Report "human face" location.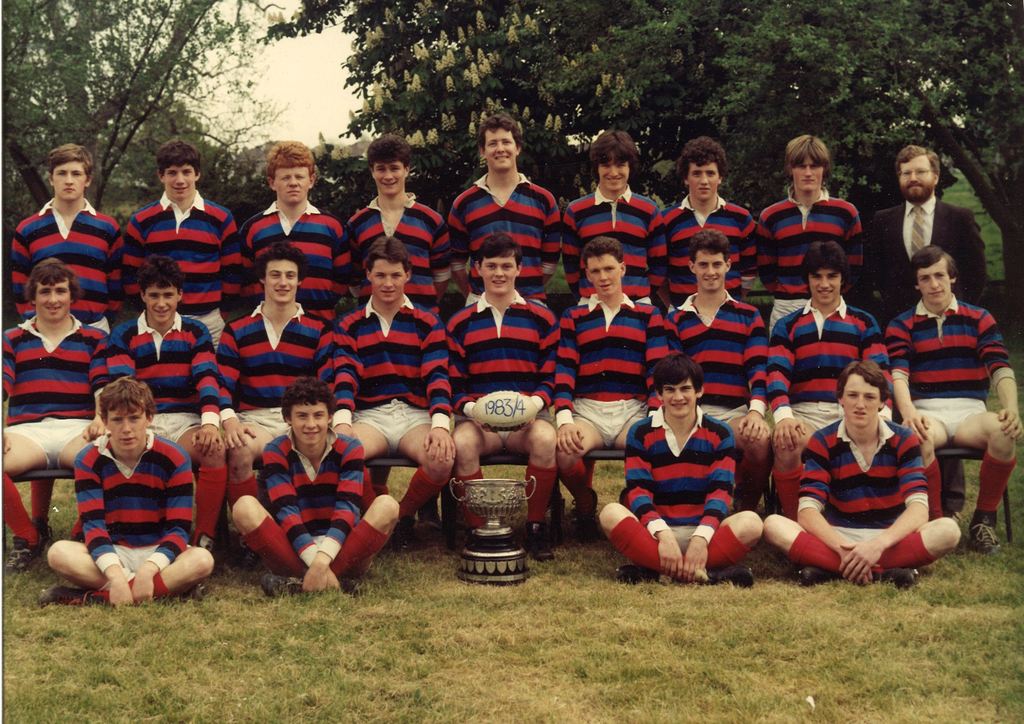
Report: box=[164, 163, 193, 198].
